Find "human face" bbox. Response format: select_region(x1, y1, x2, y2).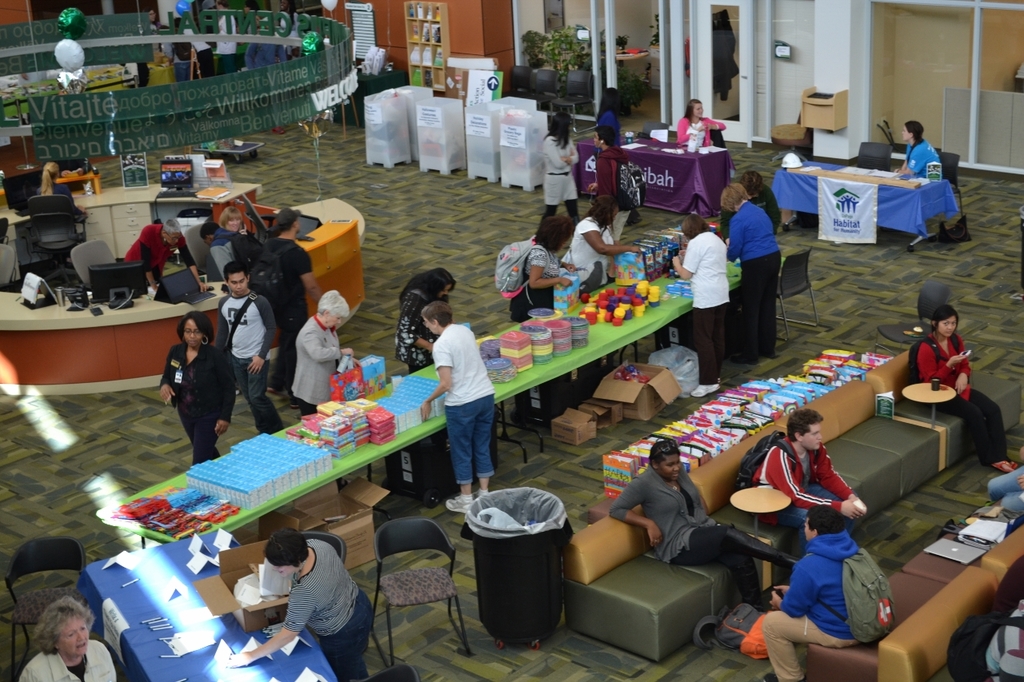
select_region(807, 517, 814, 541).
